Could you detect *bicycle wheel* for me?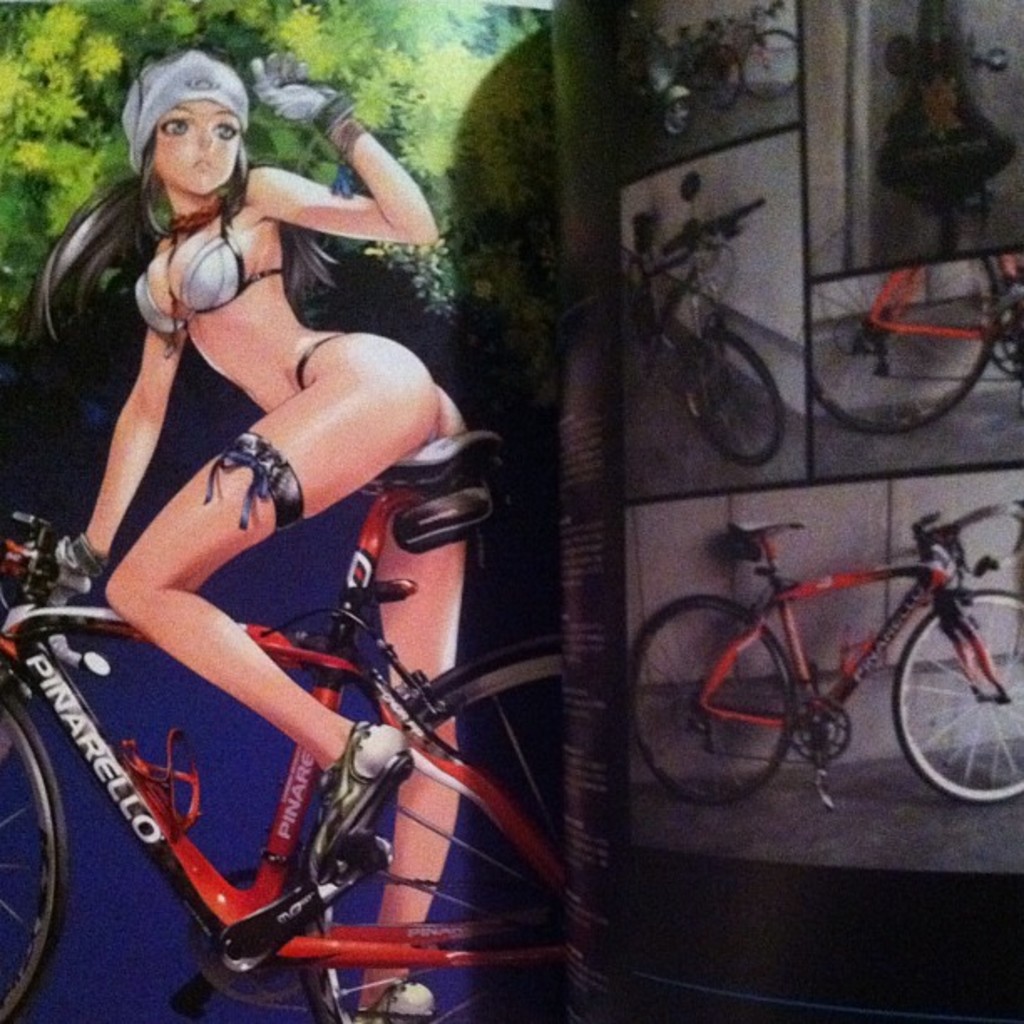
Detection result: bbox=[0, 686, 67, 1022].
